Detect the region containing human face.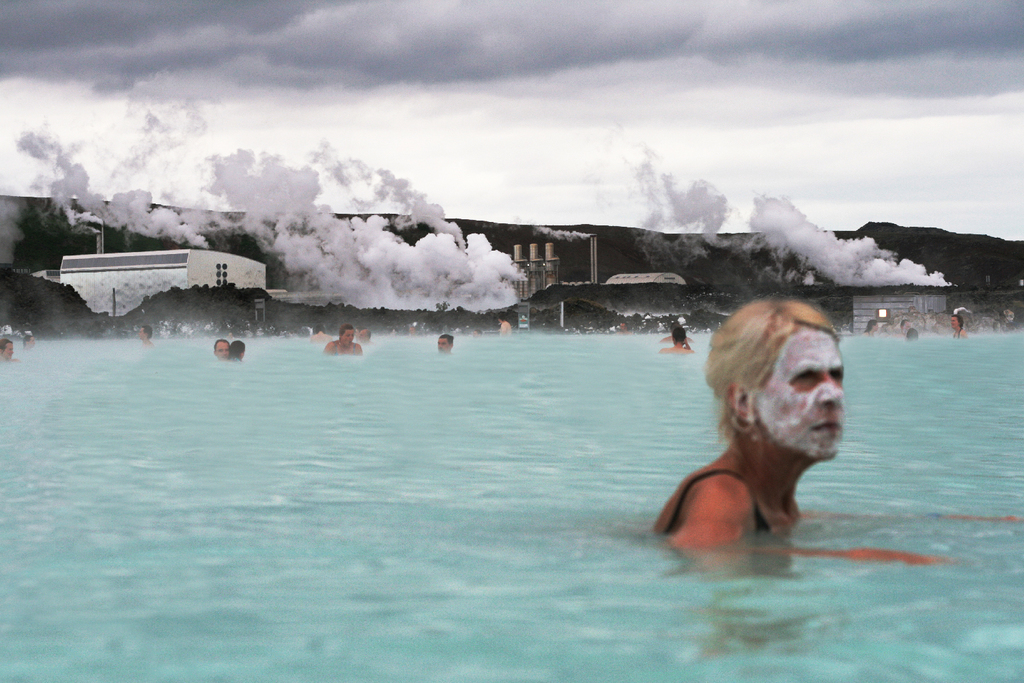
pyautogui.locateOnScreen(137, 326, 147, 339).
